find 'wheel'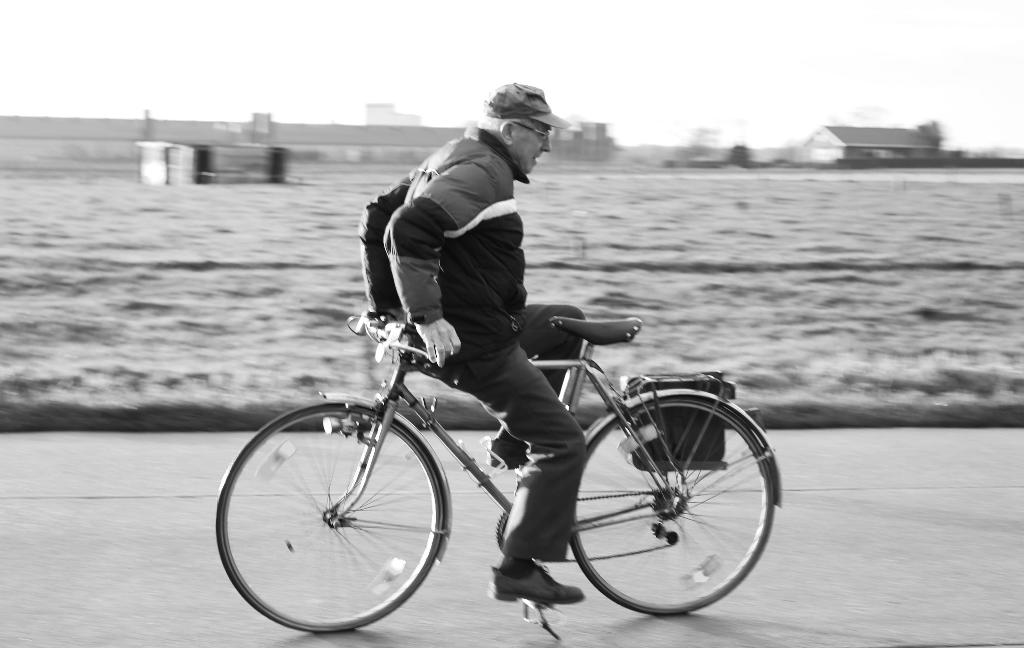
bbox(566, 396, 777, 617)
